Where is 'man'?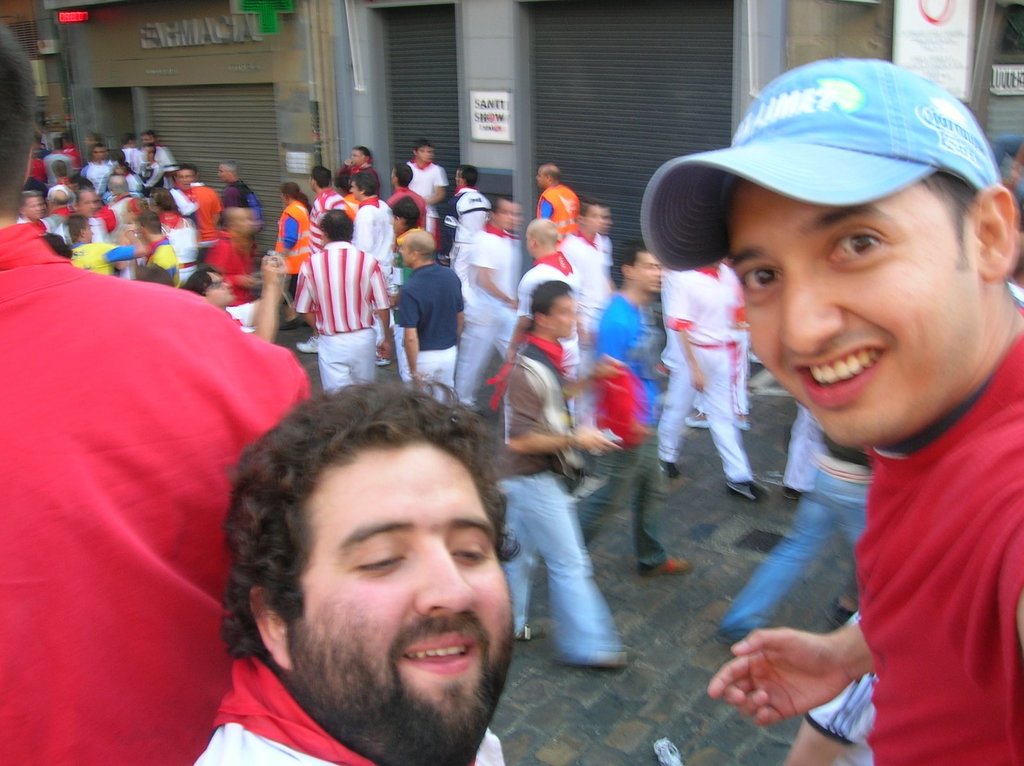
bbox(385, 159, 422, 227).
